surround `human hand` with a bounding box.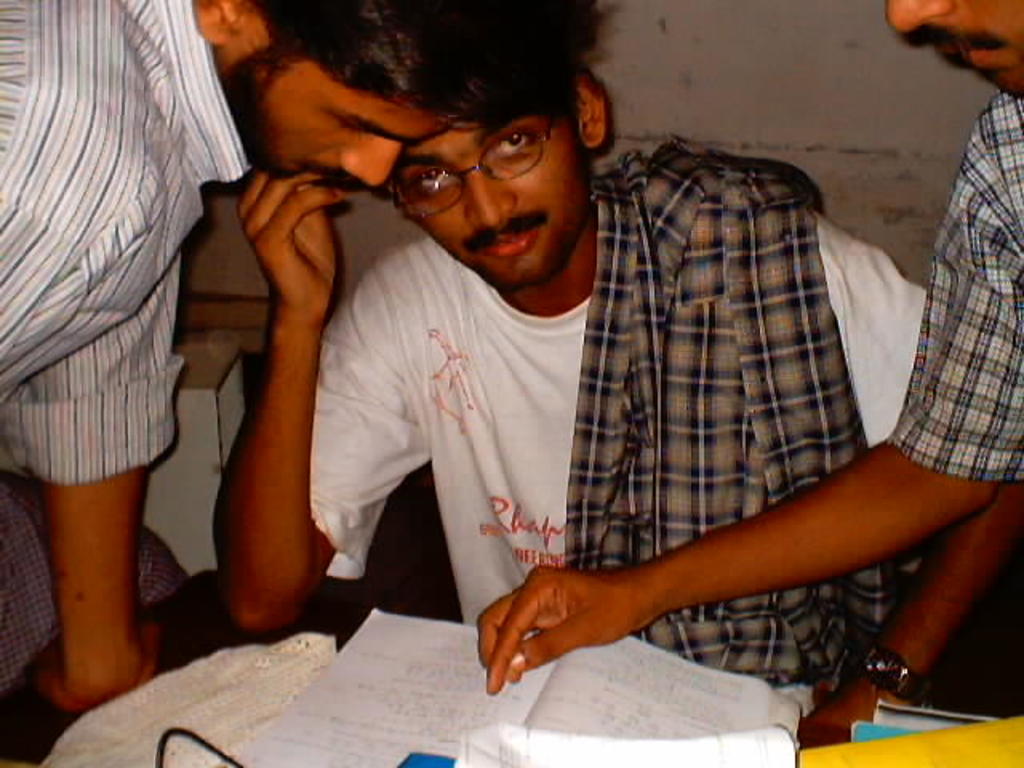
left=478, top=533, right=675, bottom=685.
